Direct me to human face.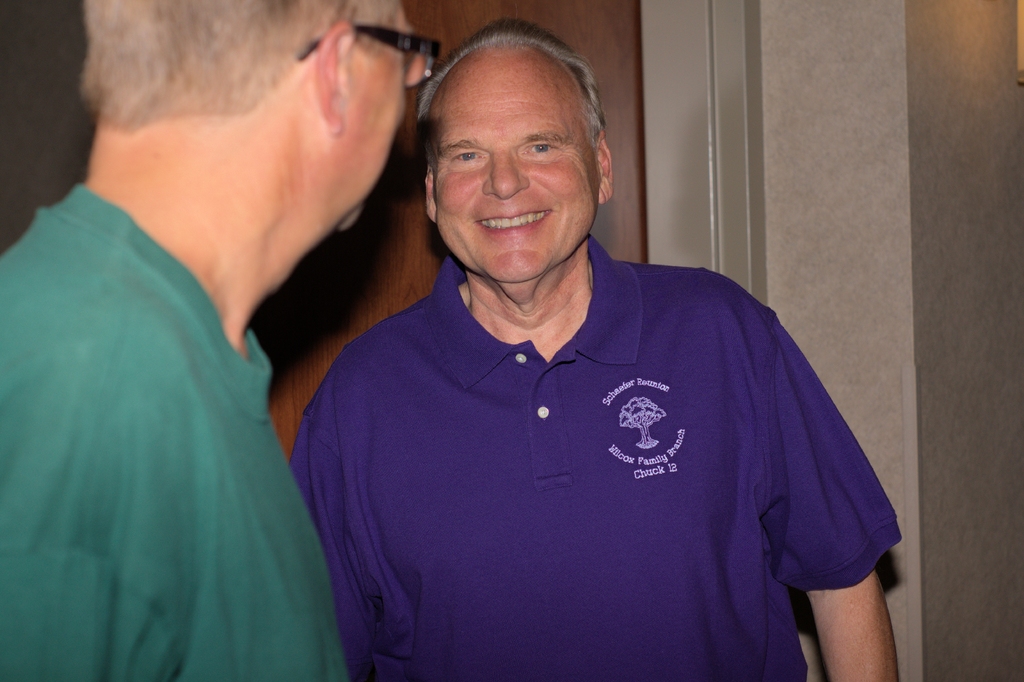
Direction: (left=326, top=4, right=427, bottom=225).
